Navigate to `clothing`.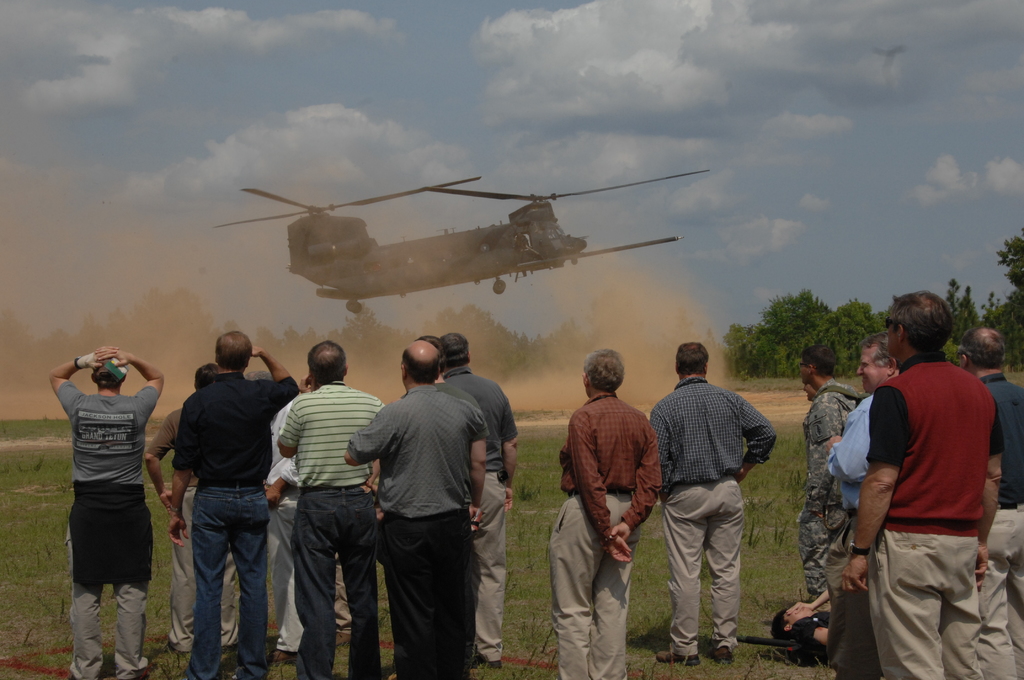
Navigation target: box(148, 407, 237, 660).
